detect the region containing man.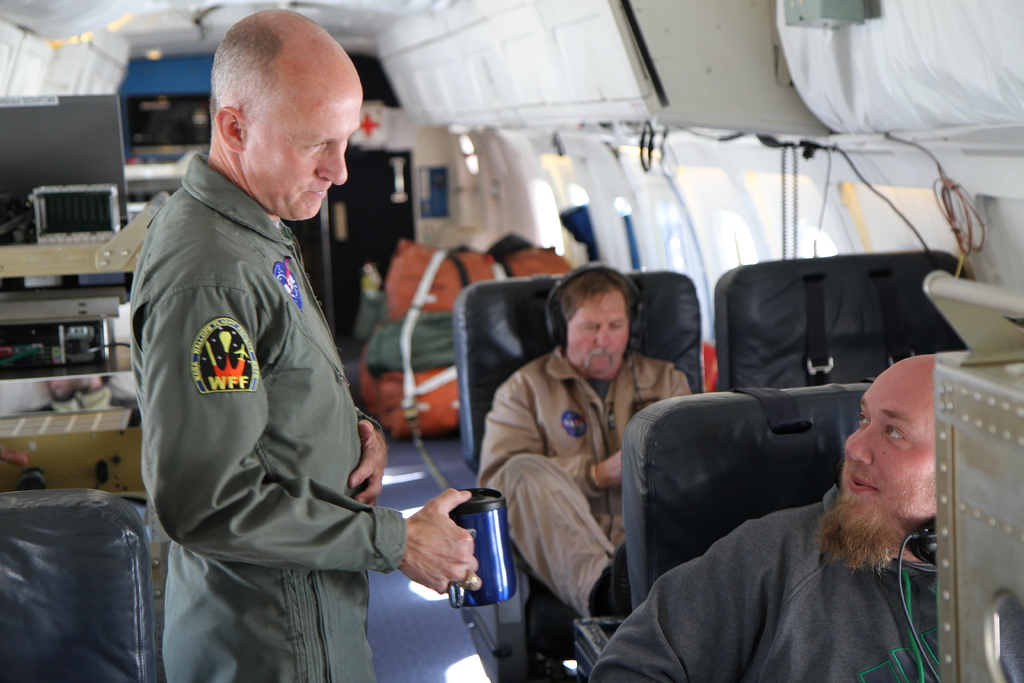
(x1=476, y1=260, x2=687, y2=634).
